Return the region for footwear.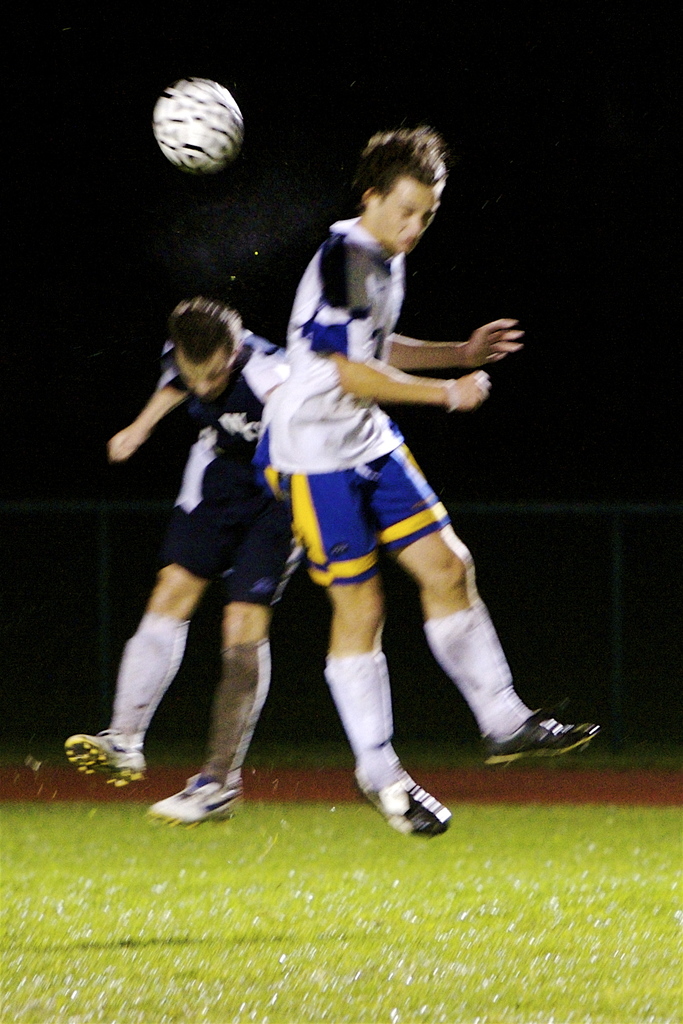
{"left": 63, "top": 729, "right": 147, "bottom": 794}.
